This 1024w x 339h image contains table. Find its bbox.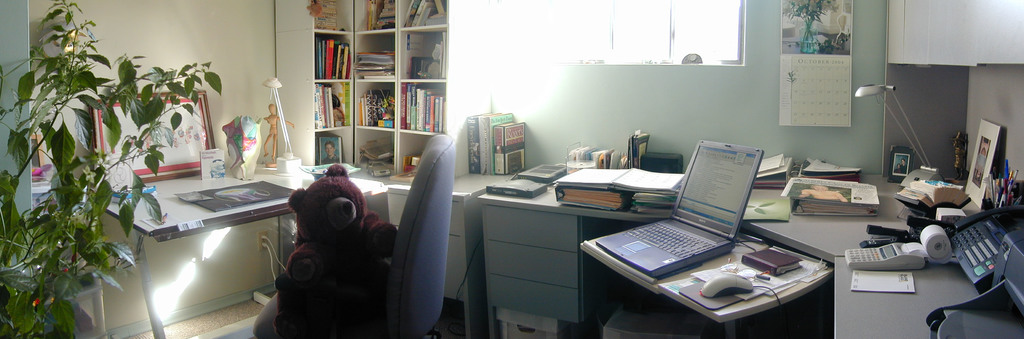
select_region(358, 157, 527, 328).
